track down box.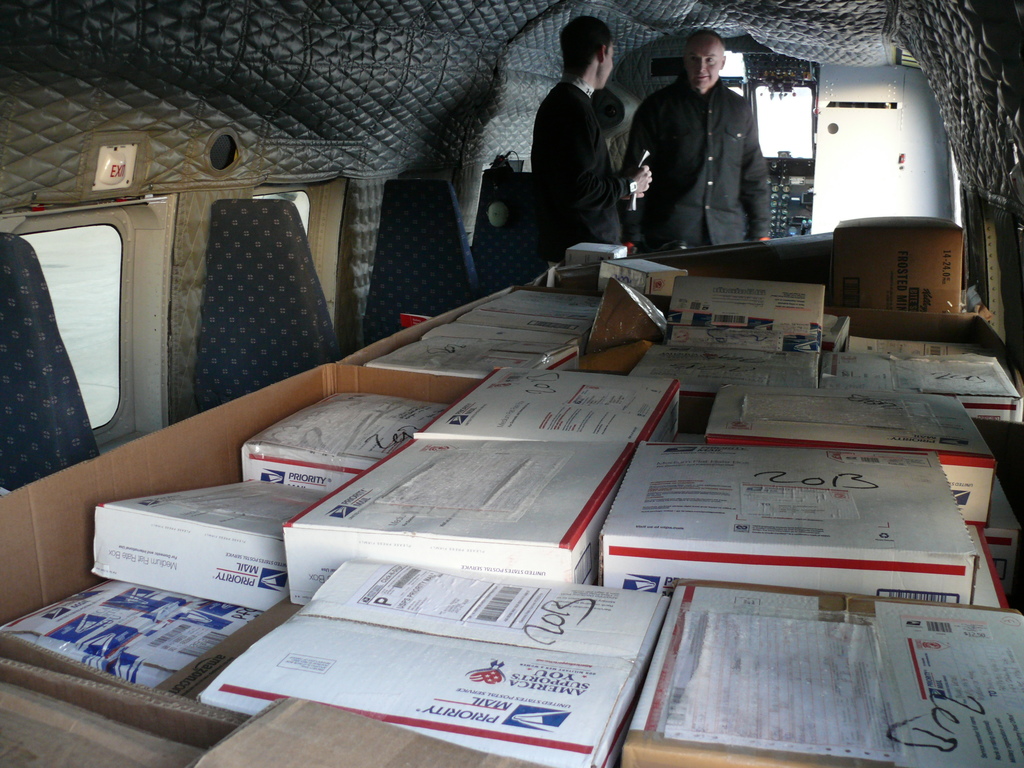
Tracked to [left=708, top=384, right=997, bottom=529].
